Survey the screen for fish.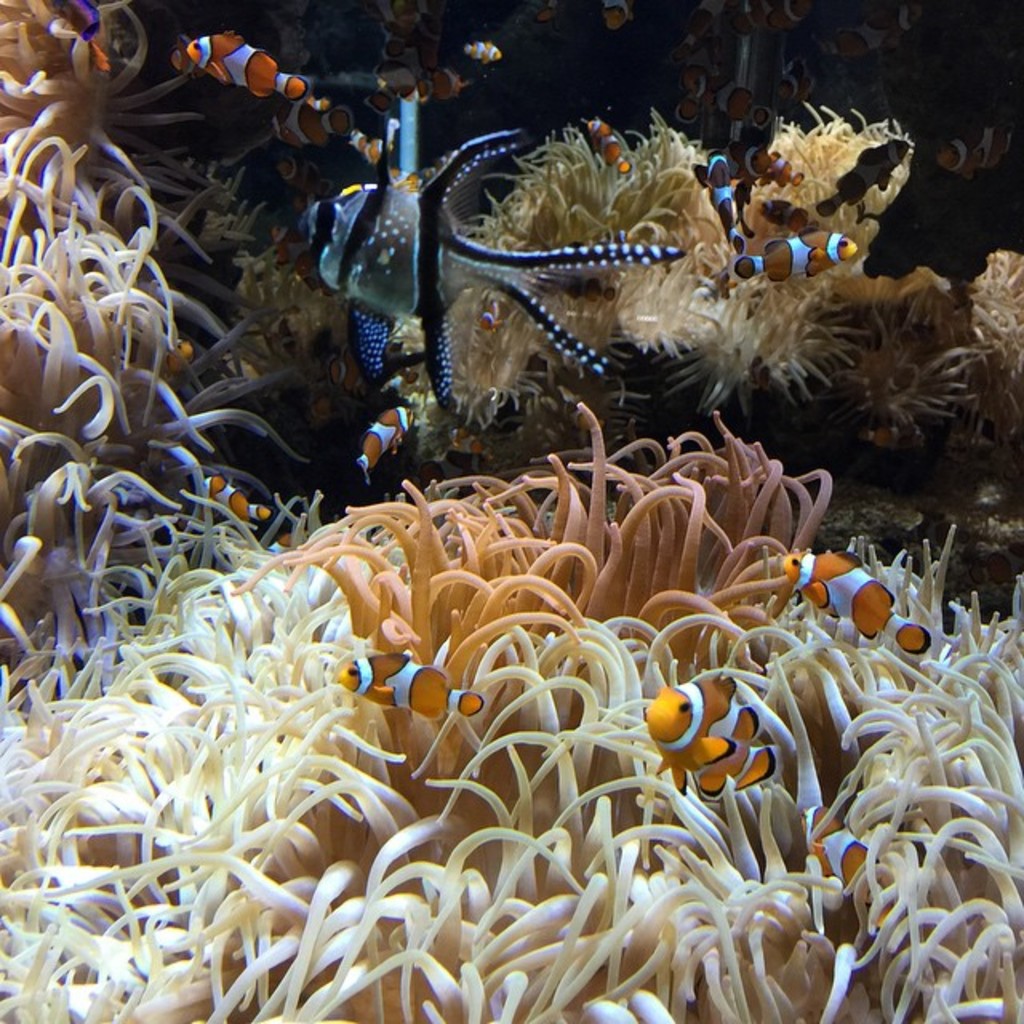
Survey found: bbox=(733, 173, 765, 238).
